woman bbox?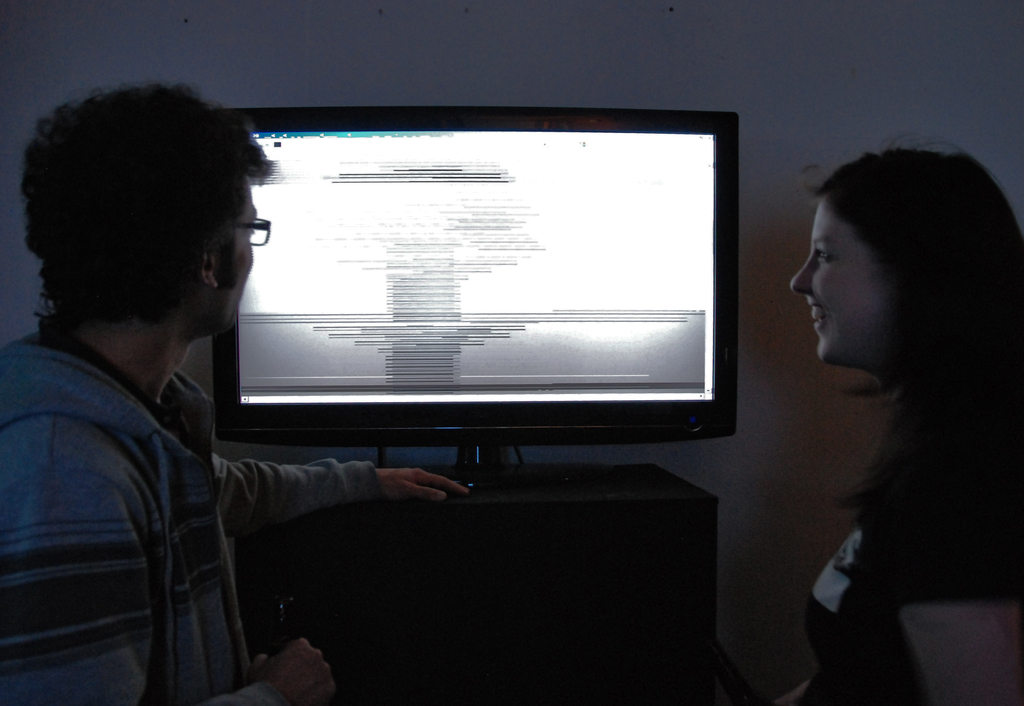
(left=765, top=133, right=1023, bottom=700)
